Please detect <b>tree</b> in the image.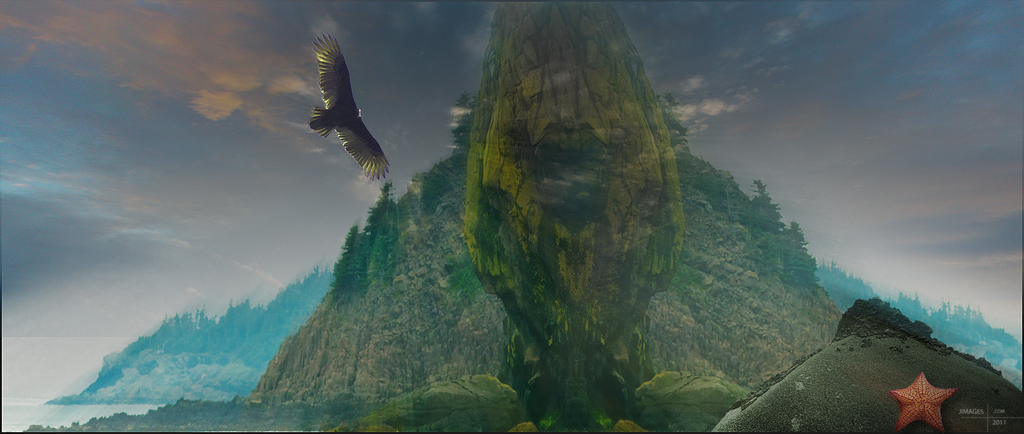
310:224:362:311.
